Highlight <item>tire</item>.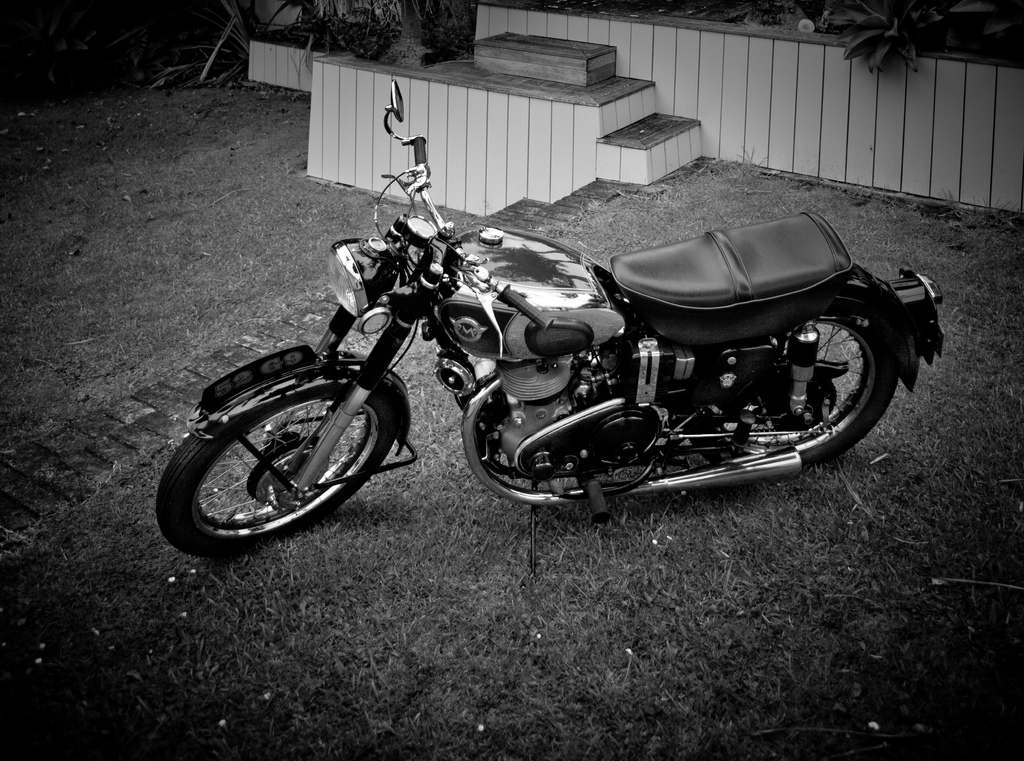
Highlighted region: region(152, 372, 399, 549).
